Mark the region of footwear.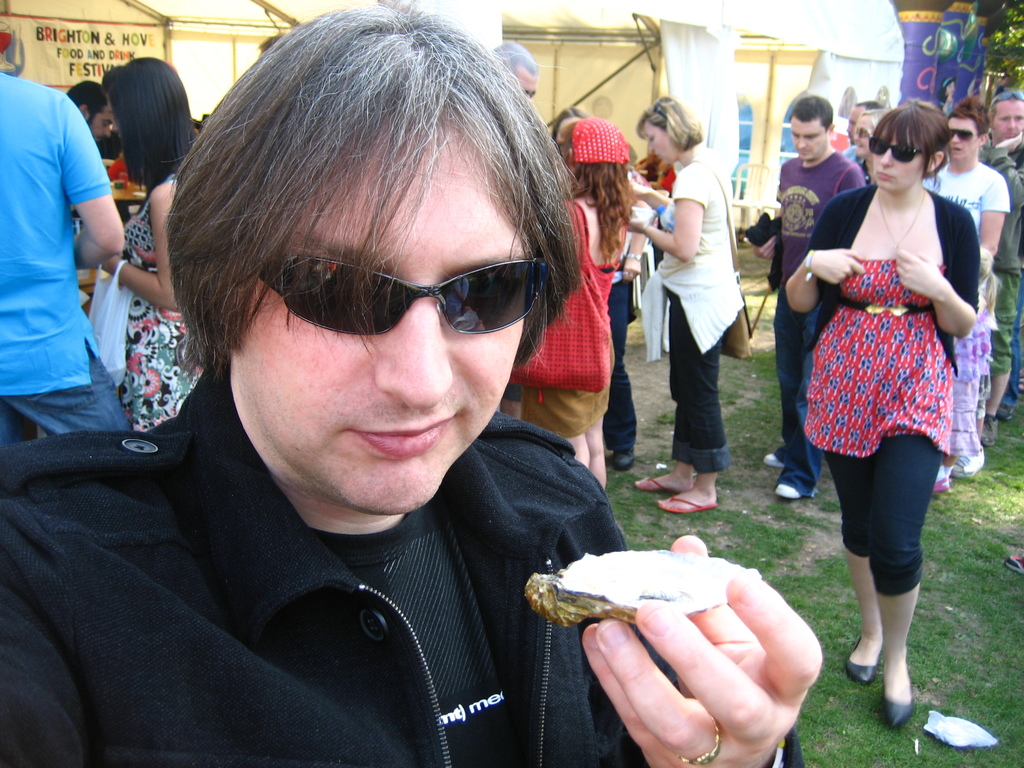
Region: {"left": 848, "top": 628, "right": 877, "bottom": 680}.
